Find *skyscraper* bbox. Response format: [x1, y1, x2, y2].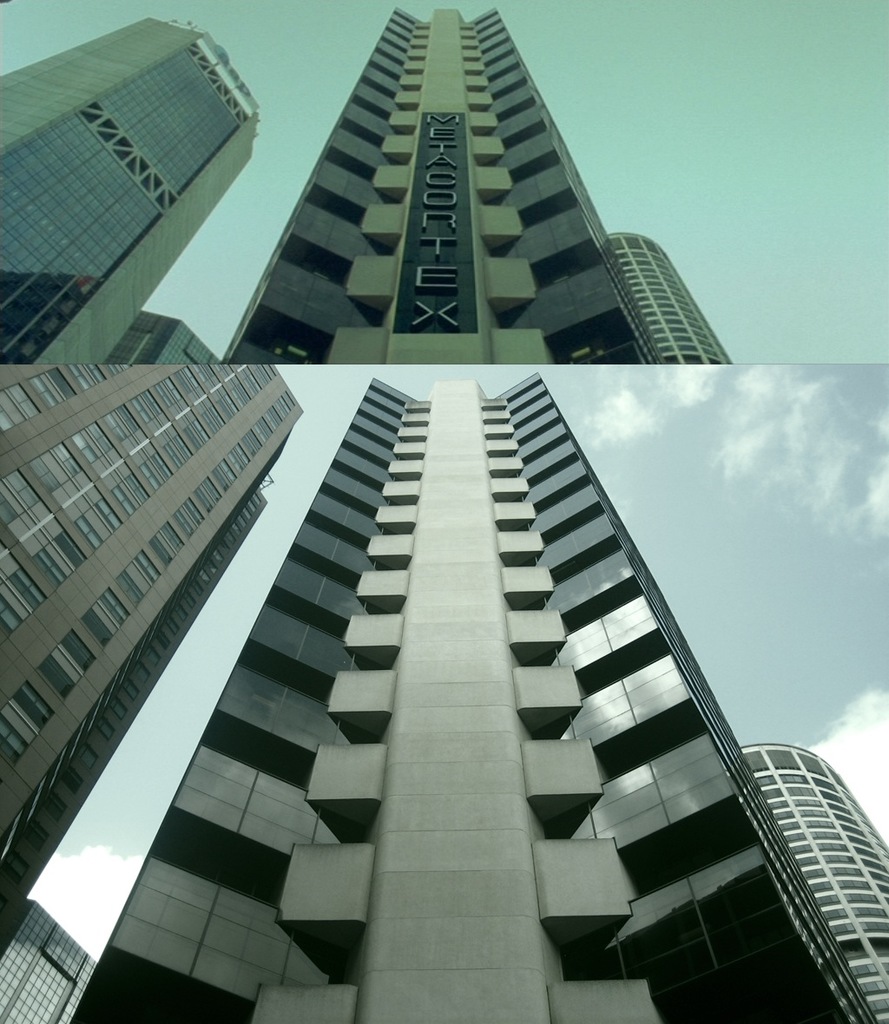
[207, 0, 654, 366].
